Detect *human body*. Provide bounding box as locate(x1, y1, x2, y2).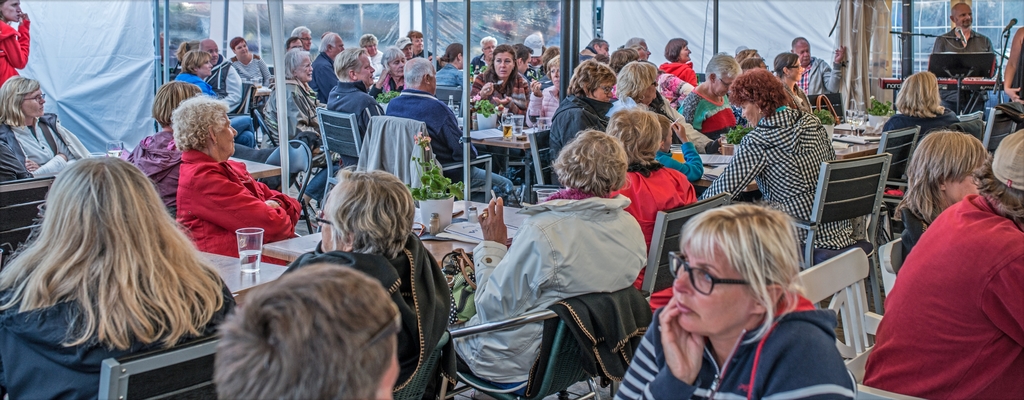
locate(636, 199, 872, 399).
